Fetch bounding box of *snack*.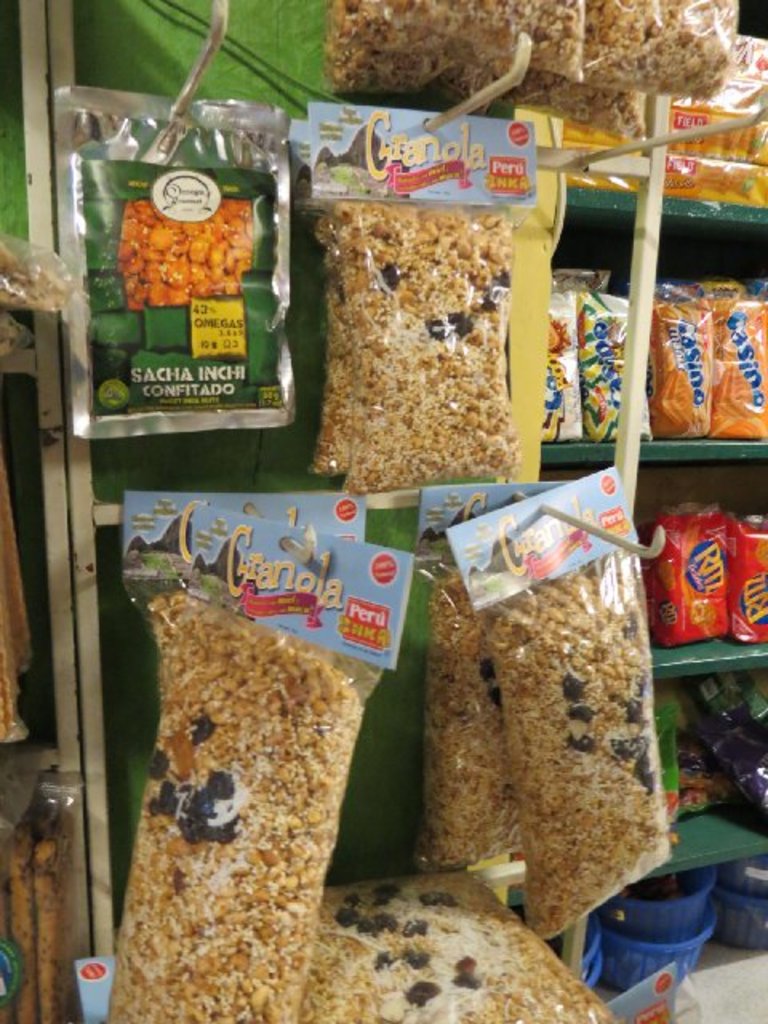
Bbox: (left=120, top=205, right=250, bottom=307).
